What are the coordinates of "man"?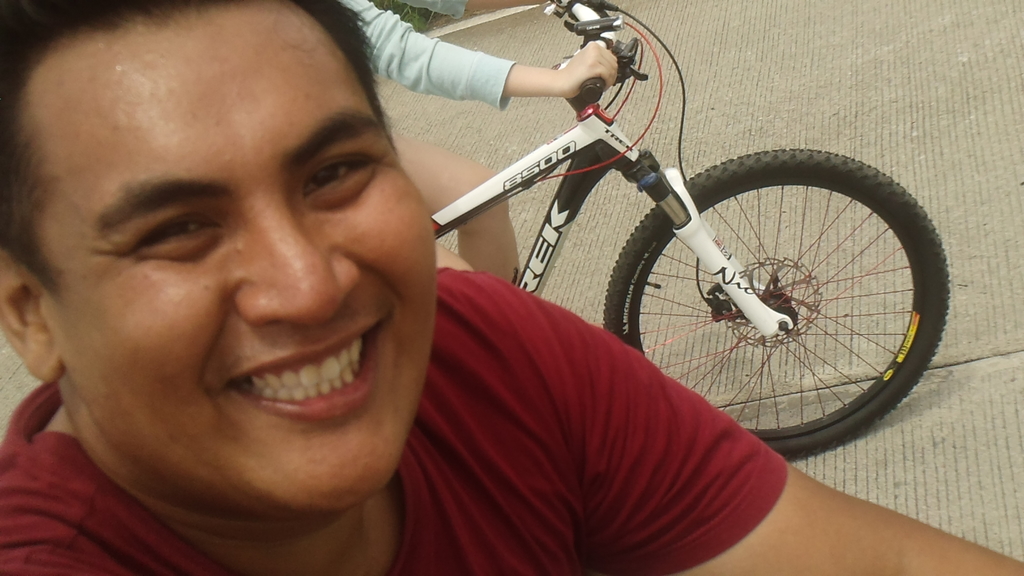
Rect(0, 2, 1023, 575).
